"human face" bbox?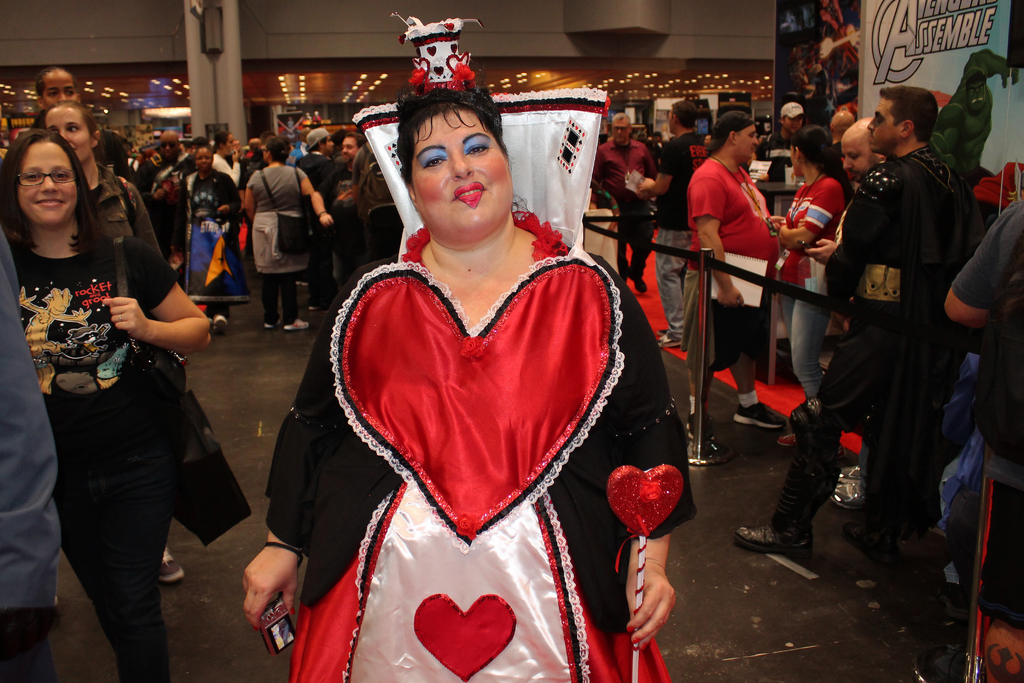
x1=195 y1=151 x2=210 y2=174
